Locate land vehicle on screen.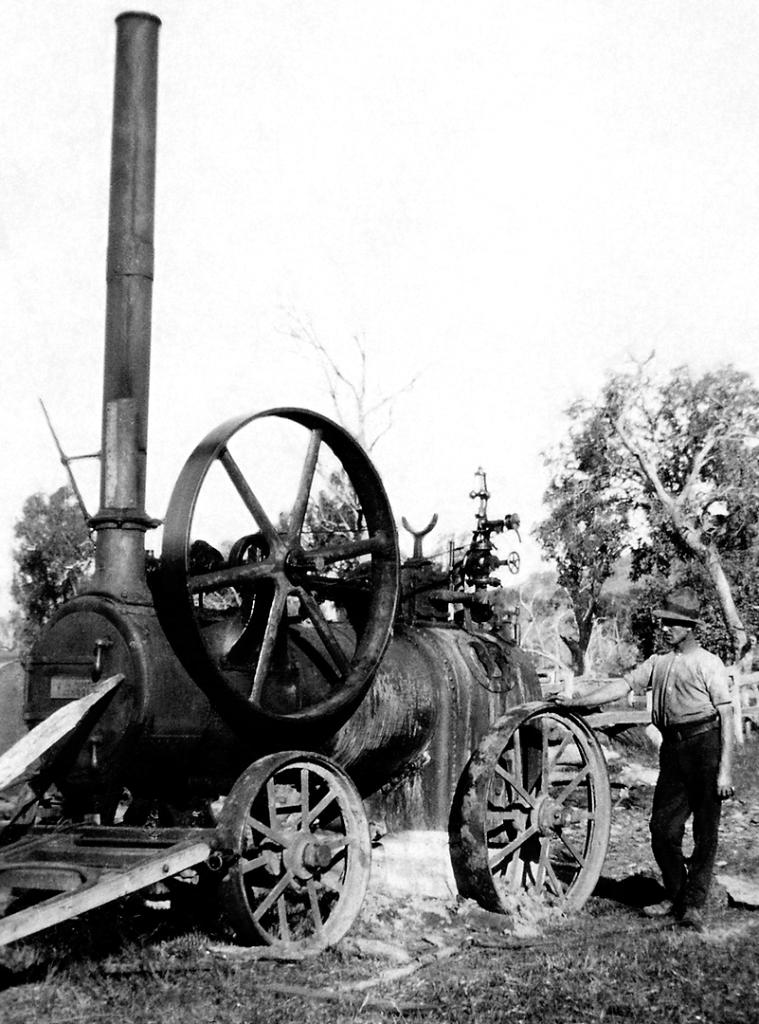
On screen at x1=22 y1=11 x2=610 y2=953.
